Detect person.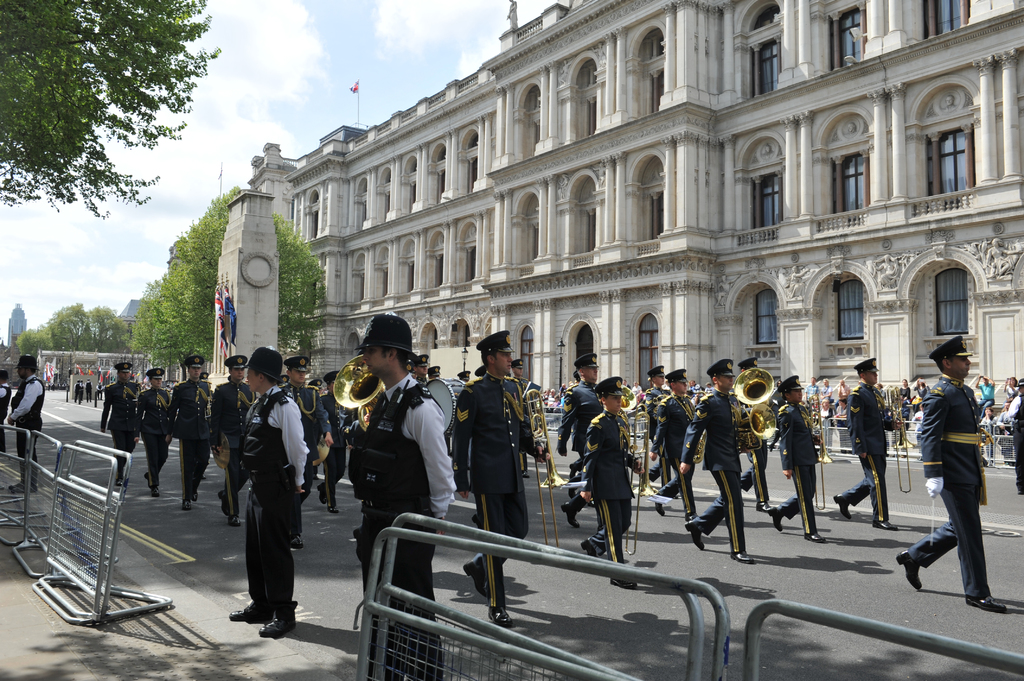
Detected at [left=403, top=355, right=427, bottom=381].
